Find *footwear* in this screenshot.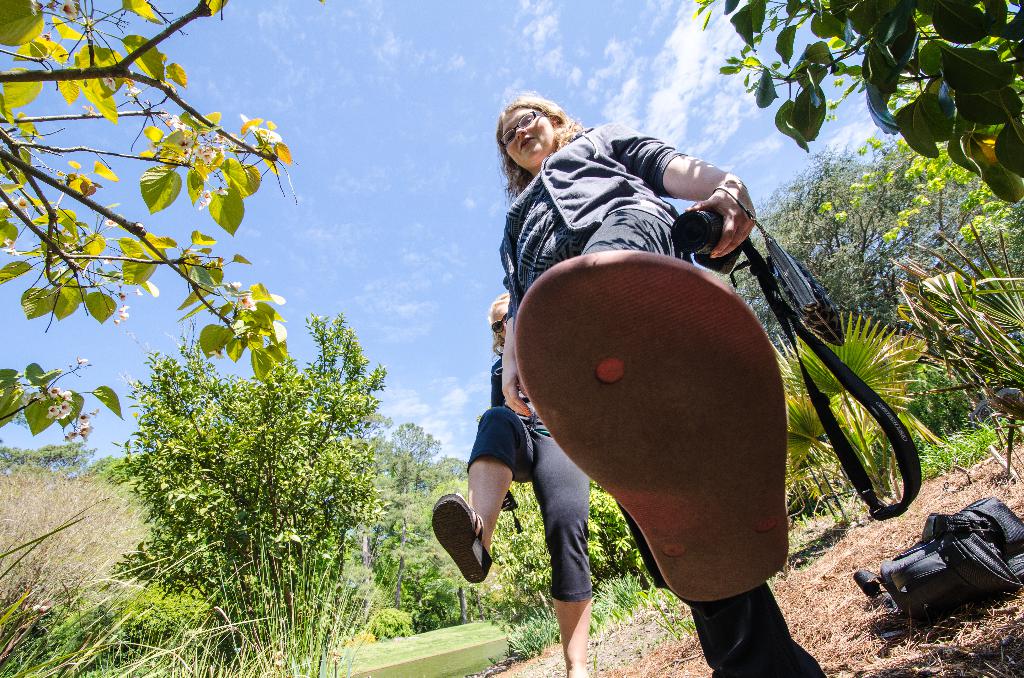
The bounding box for *footwear* is (x1=425, y1=499, x2=490, y2=602).
